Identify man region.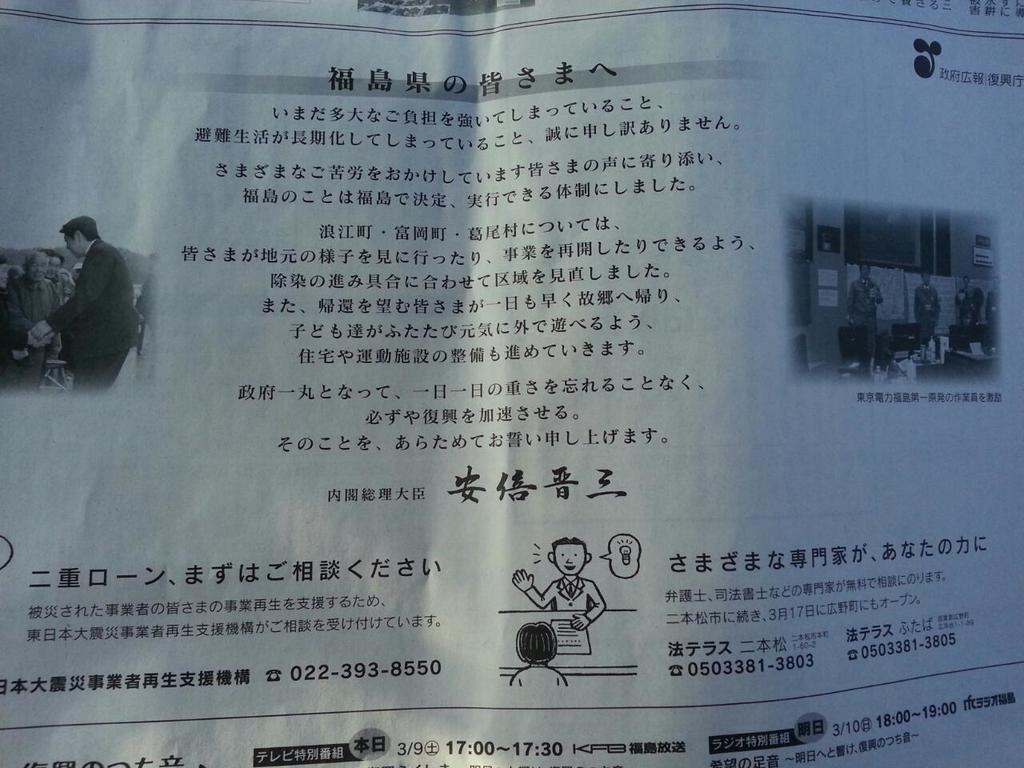
Region: bbox=(14, 254, 58, 377).
